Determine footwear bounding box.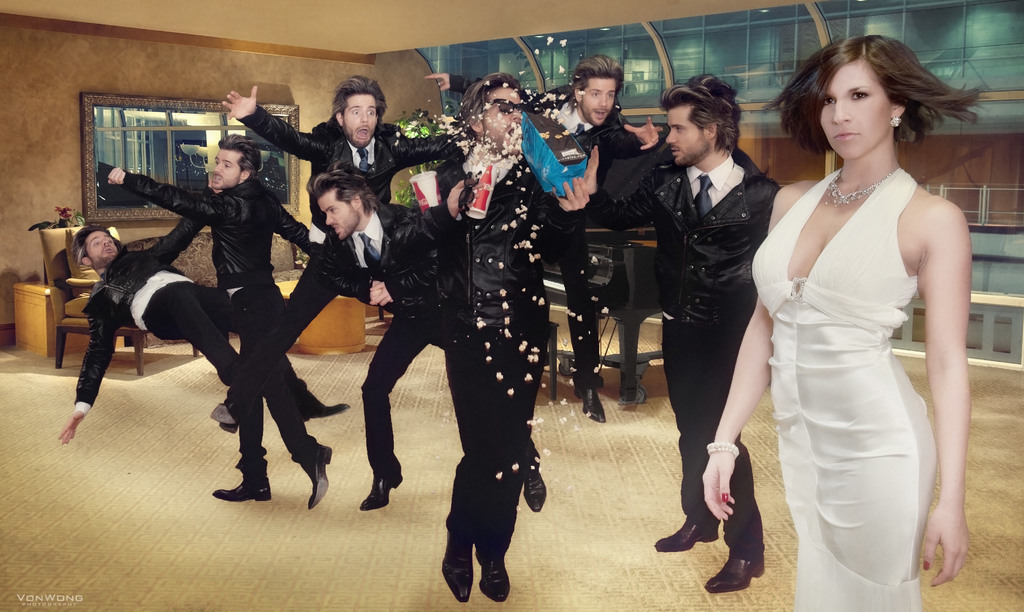
Determined: 573 390 609 425.
